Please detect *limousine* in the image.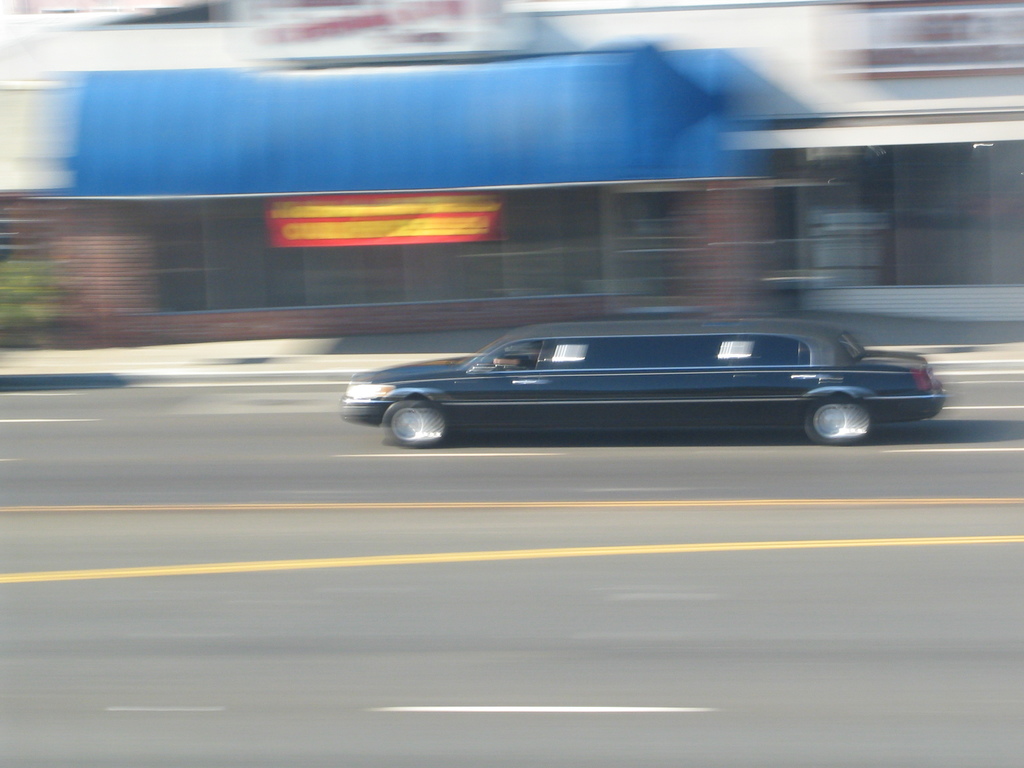
left=338, top=316, right=943, bottom=448.
